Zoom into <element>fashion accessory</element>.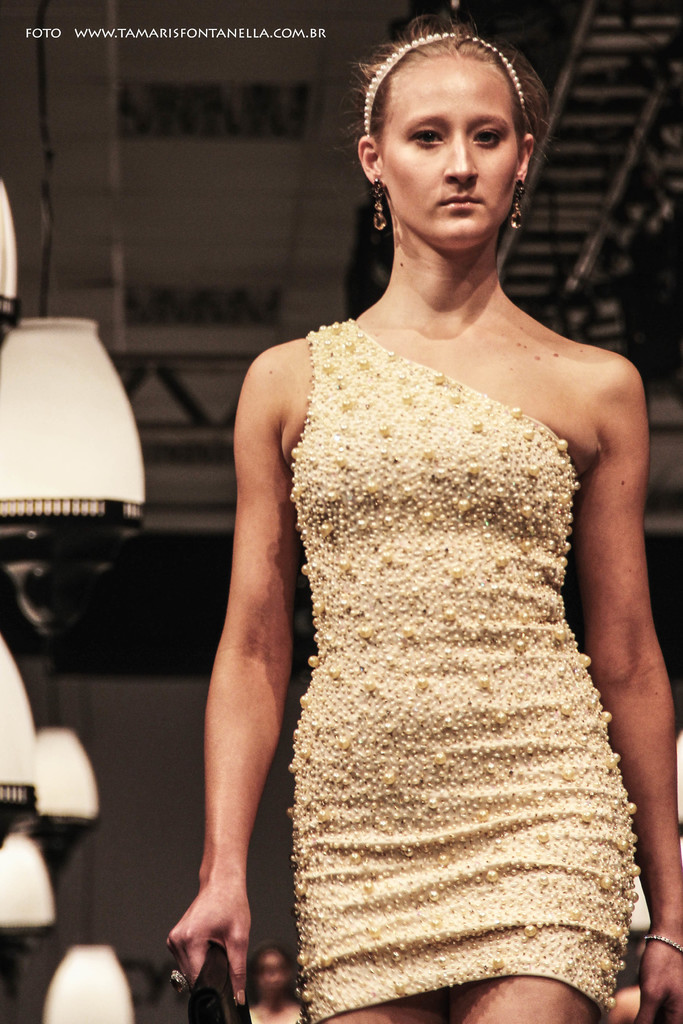
Zoom target: detection(377, 178, 383, 236).
